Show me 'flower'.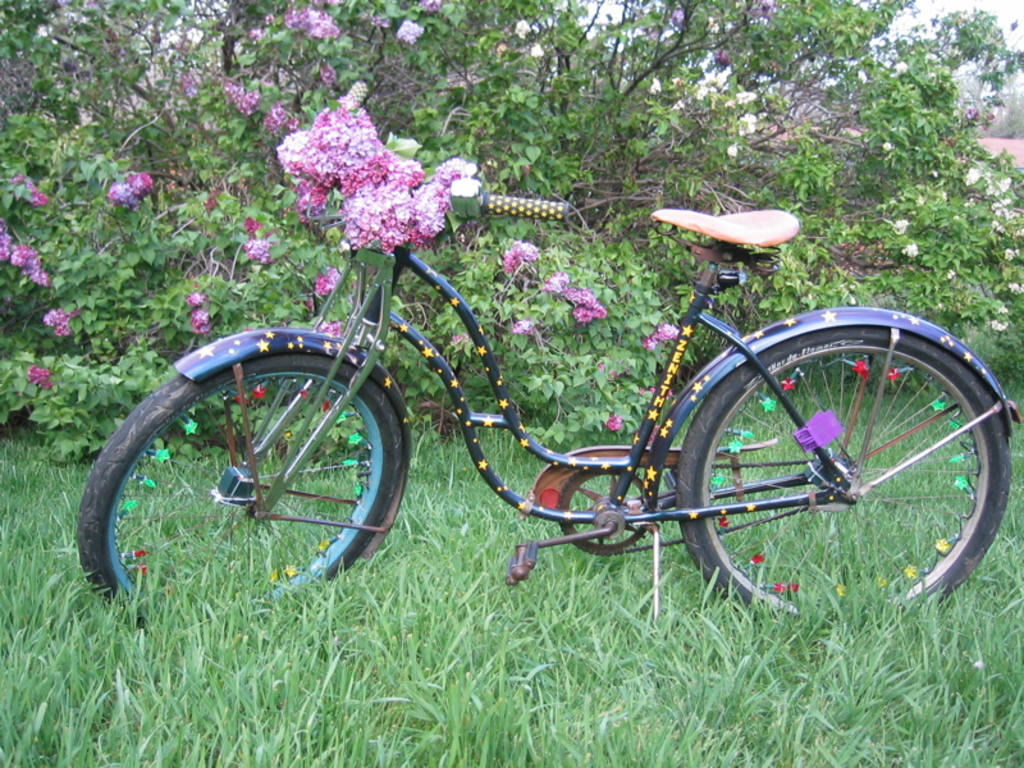
'flower' is here: 316, 403, 332, 413.
